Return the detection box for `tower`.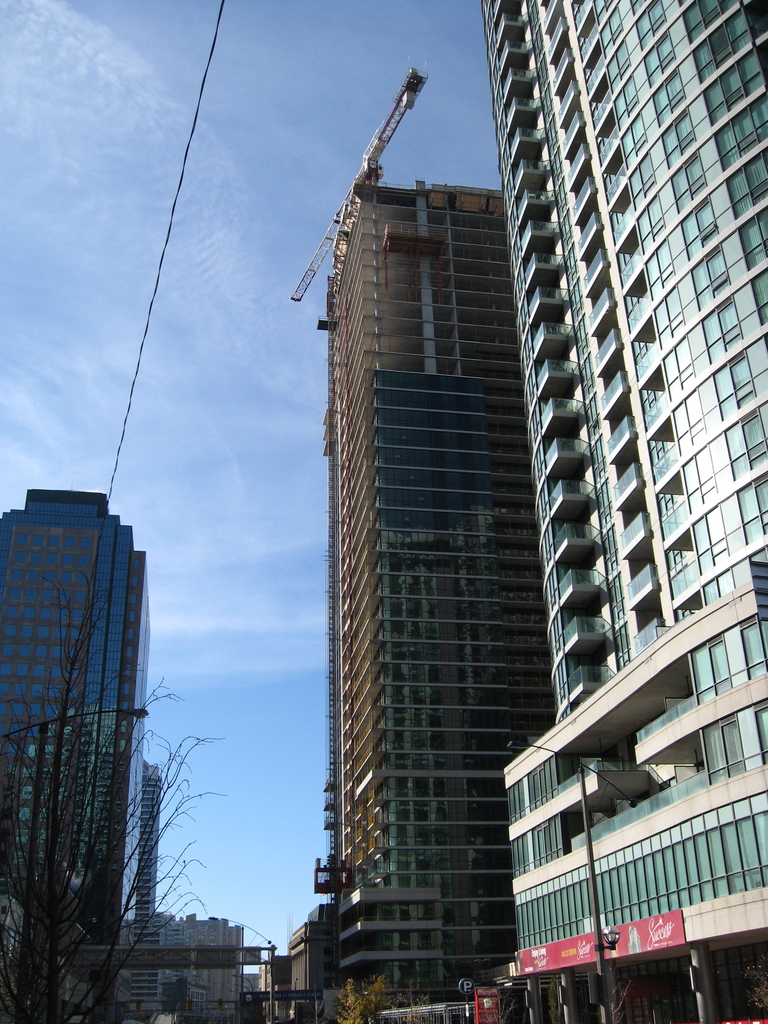
box(285, 922, 317, 1023).
